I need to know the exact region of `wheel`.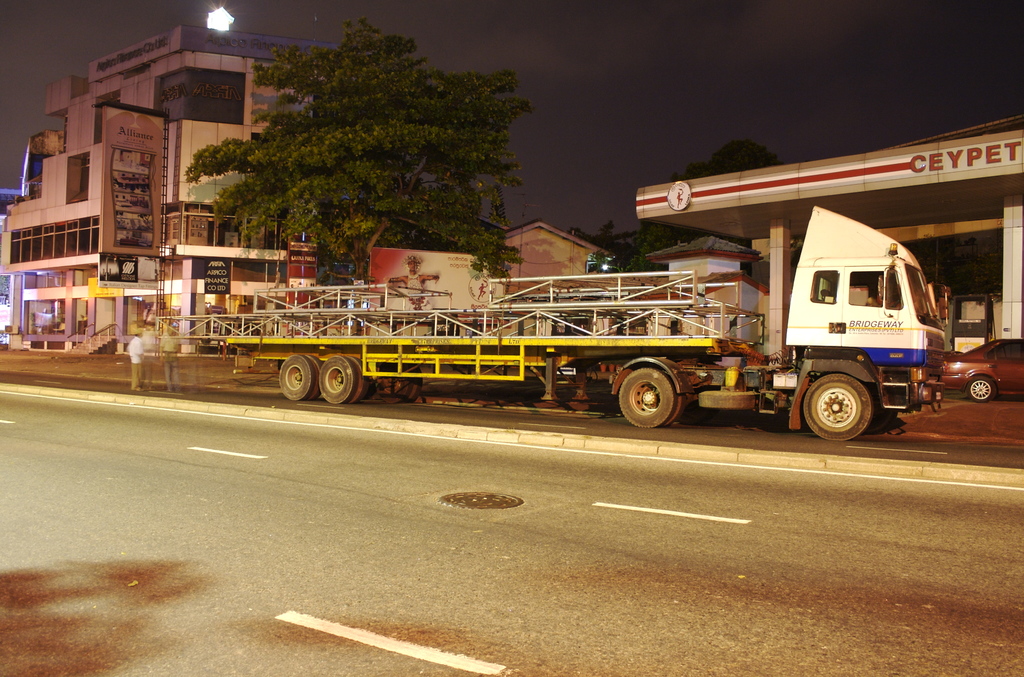
Region: [left=319, top=354, right=355, bottom=403].
